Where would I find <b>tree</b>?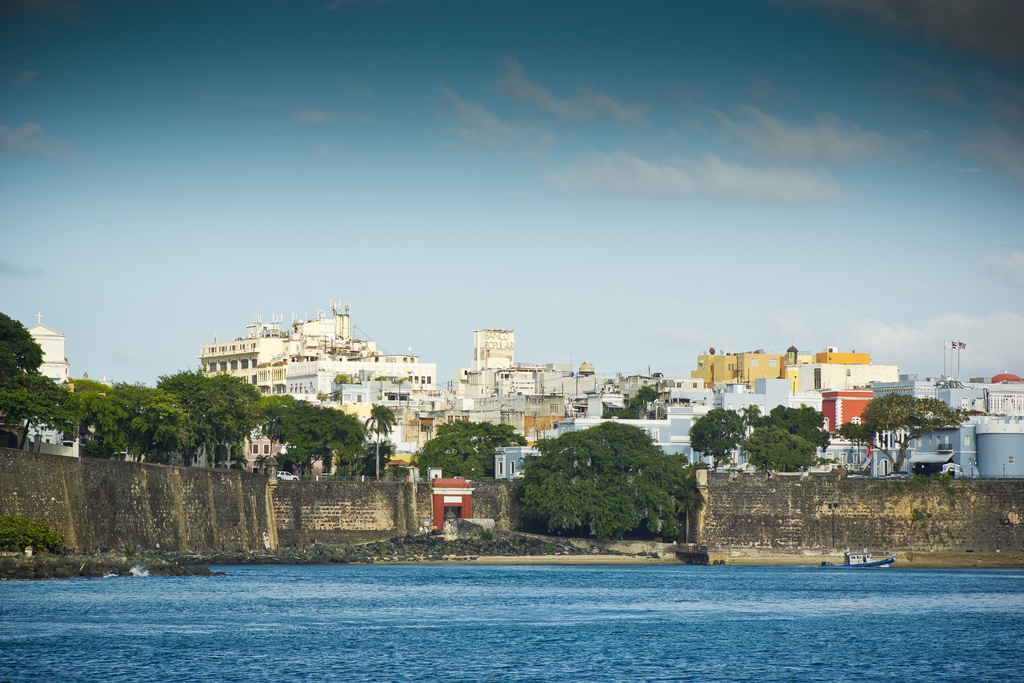
At (760,403,829,456).
